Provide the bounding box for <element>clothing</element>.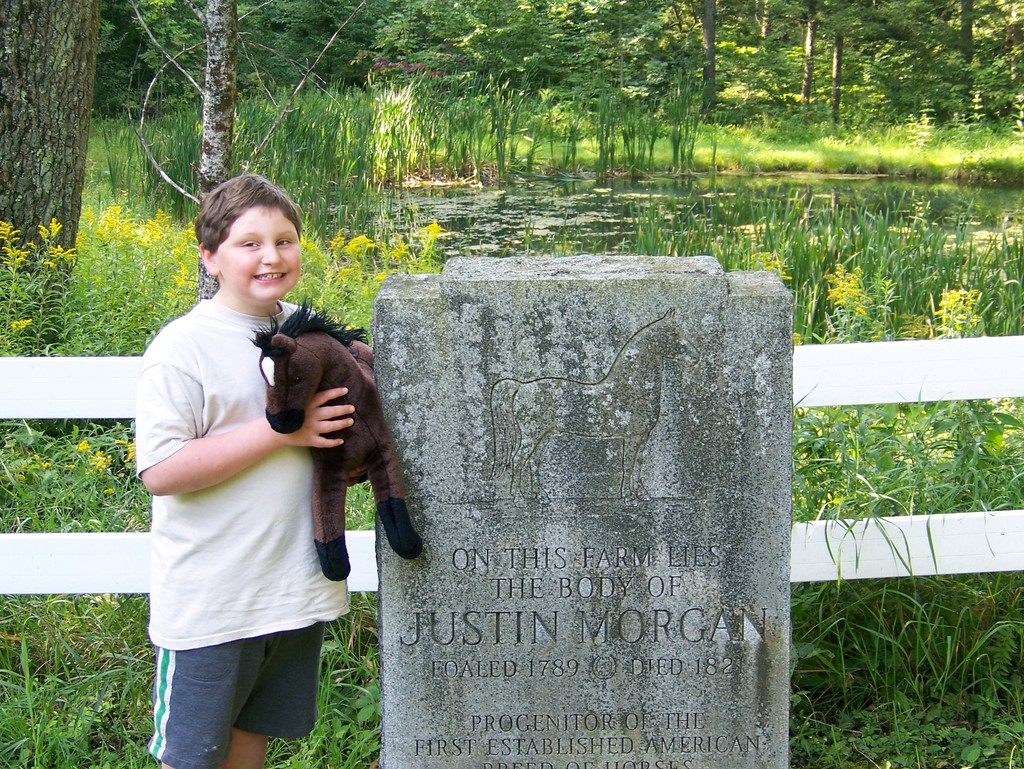
x1=145 y1=258 x2=361 y2=667.
